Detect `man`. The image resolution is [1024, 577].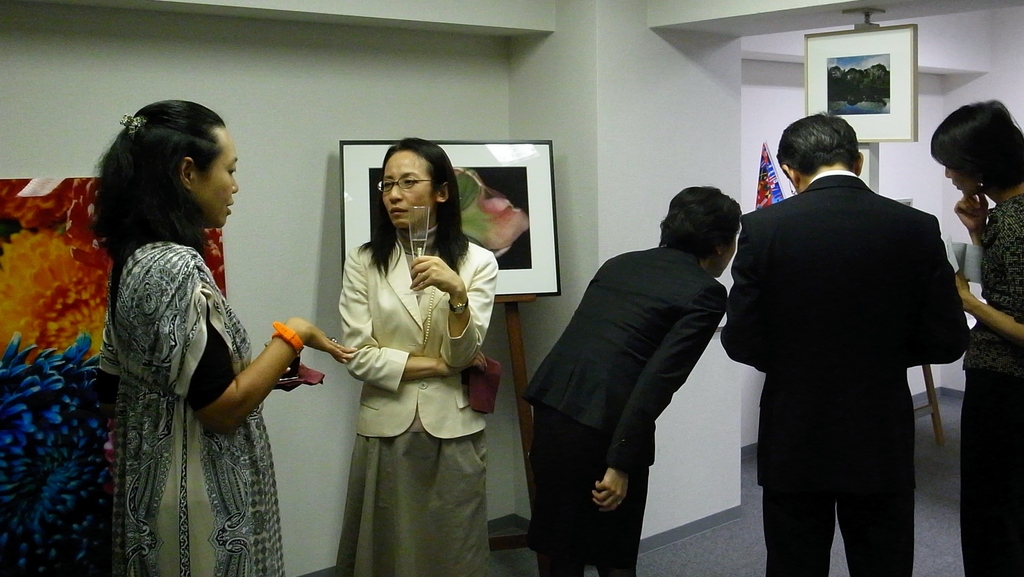
<region>728, 107, 974, 576</region>.
